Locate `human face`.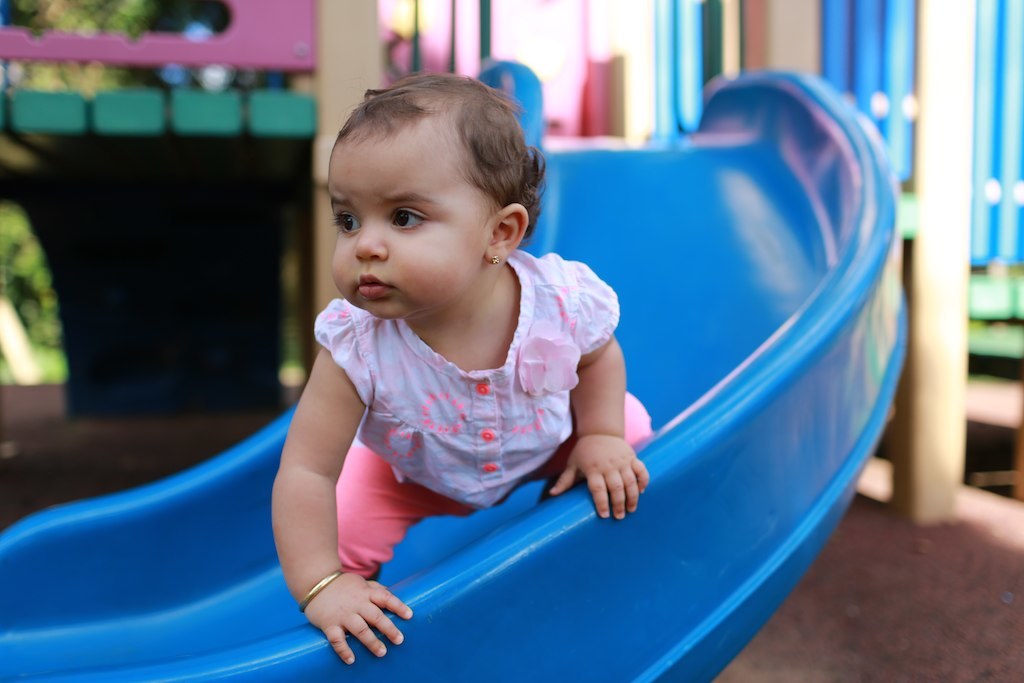
Bounding box: (x1=332, y1=118, x2=492, y2=317).
